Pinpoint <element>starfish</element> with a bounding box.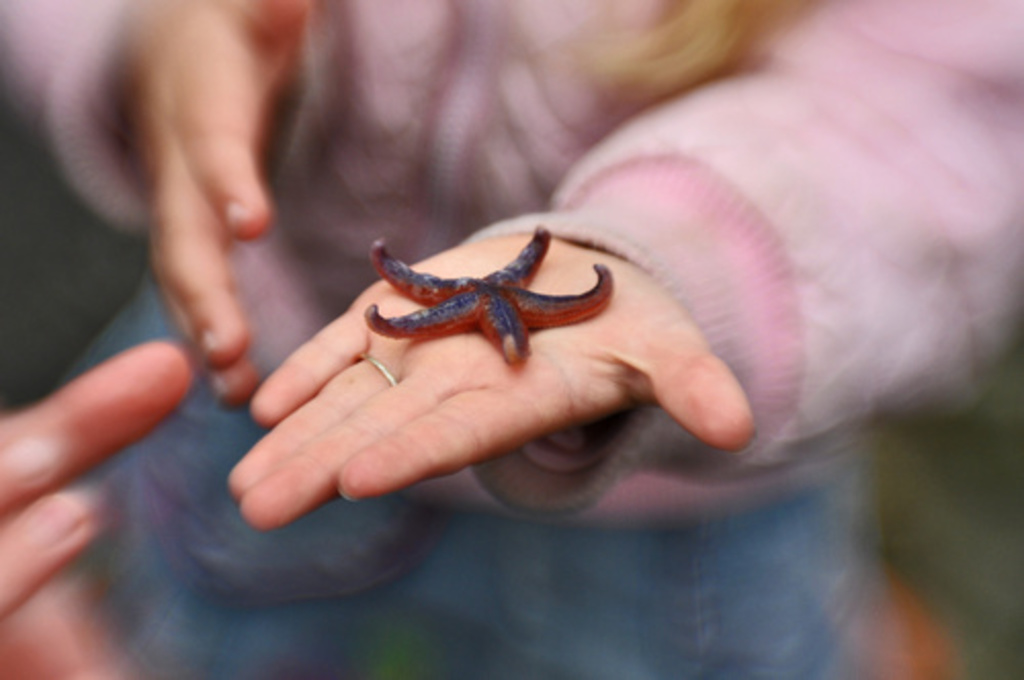
bbox=(360, 223, 614, 358).
